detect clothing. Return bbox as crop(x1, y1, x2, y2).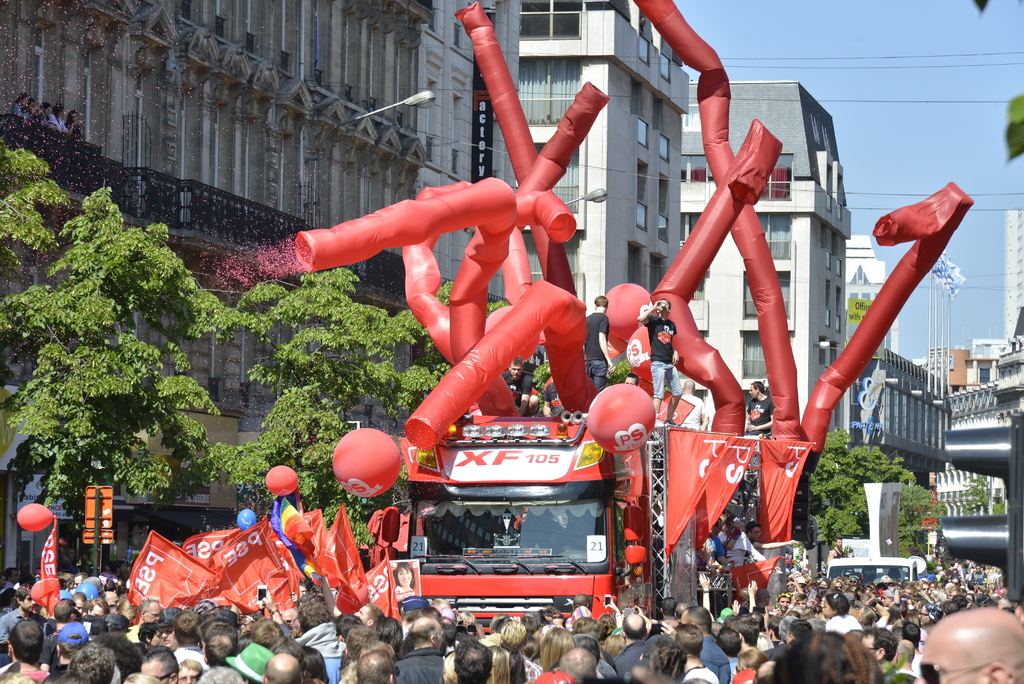
crop(504, 368, 532, 410).
